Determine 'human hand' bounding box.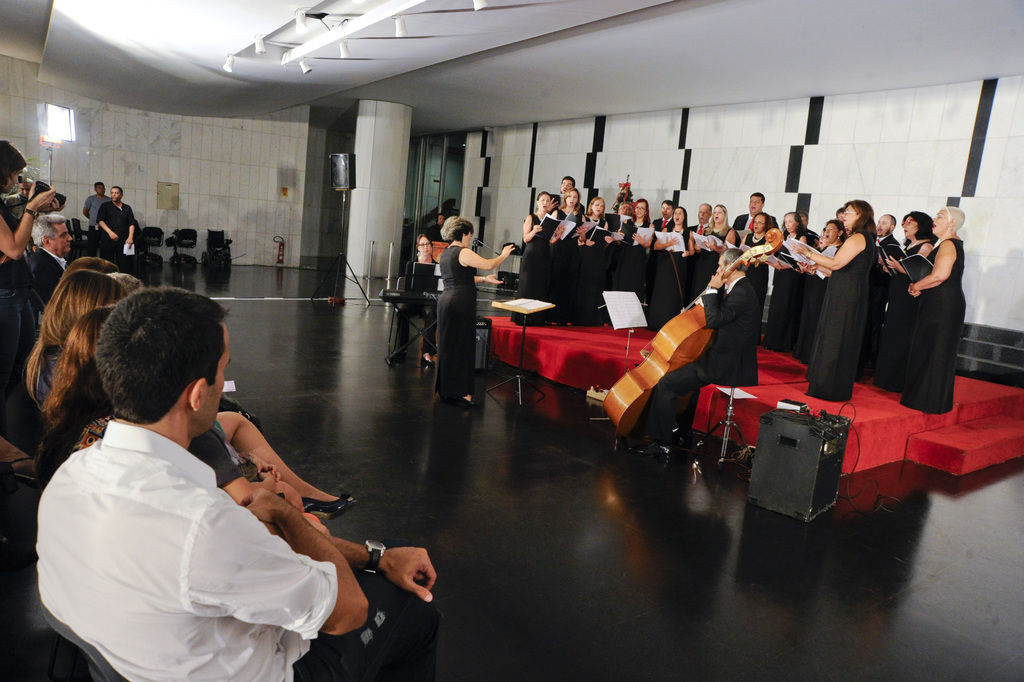
Determined: pyautogui.locateOnScreen(707, 272, 727, 288).
